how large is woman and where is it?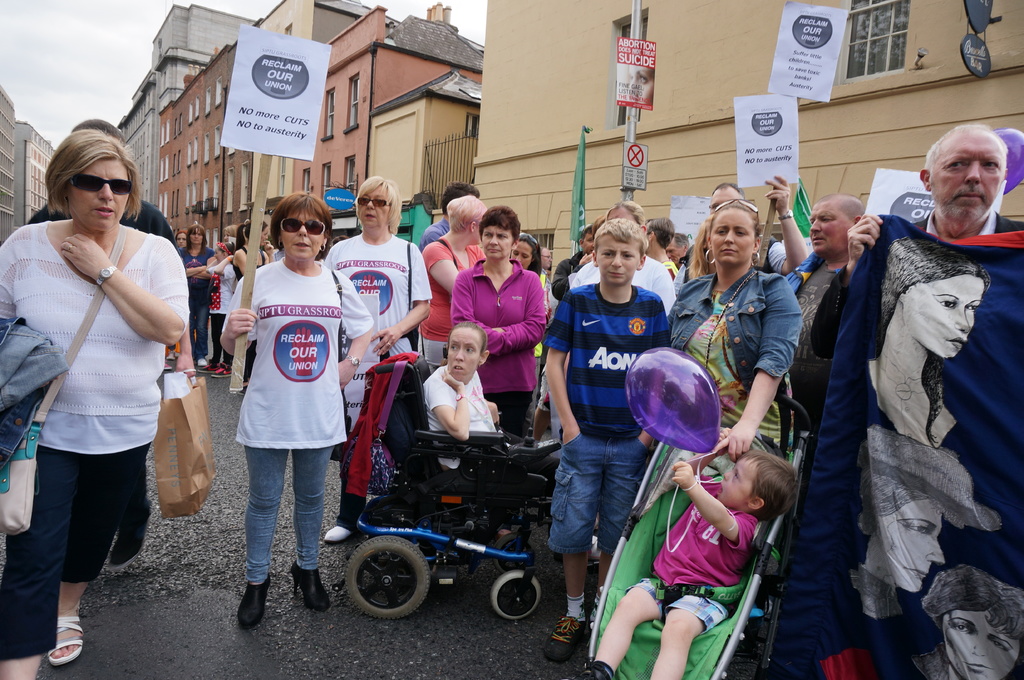
Bounding box: <bbox>444, 208, 547, 447</bbox>.
